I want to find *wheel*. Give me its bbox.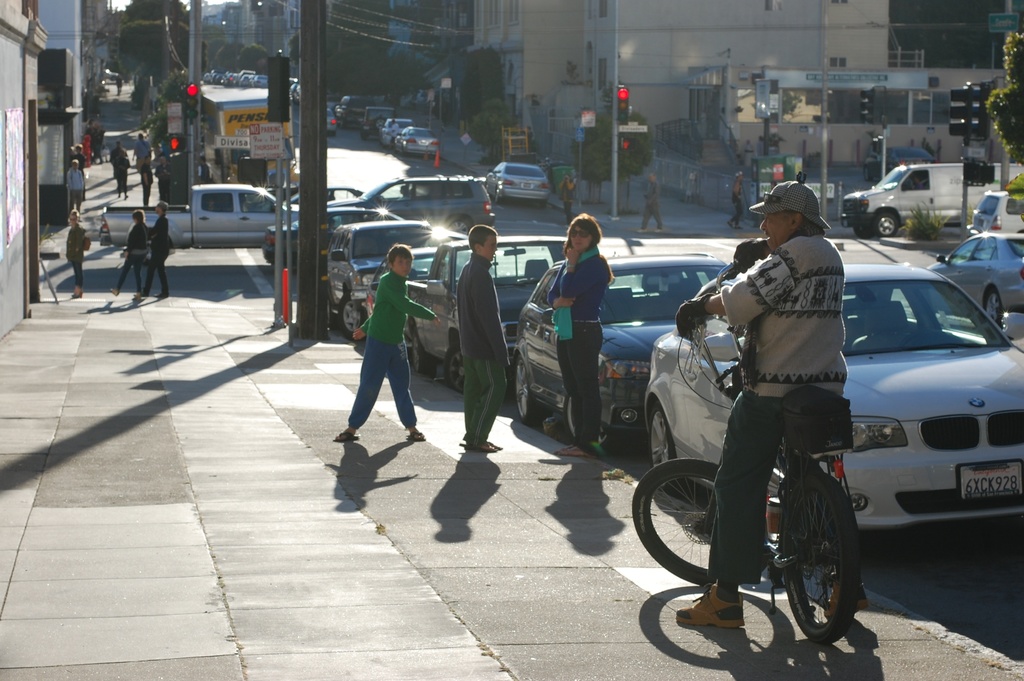
detection(495, 188, 502, 202).
